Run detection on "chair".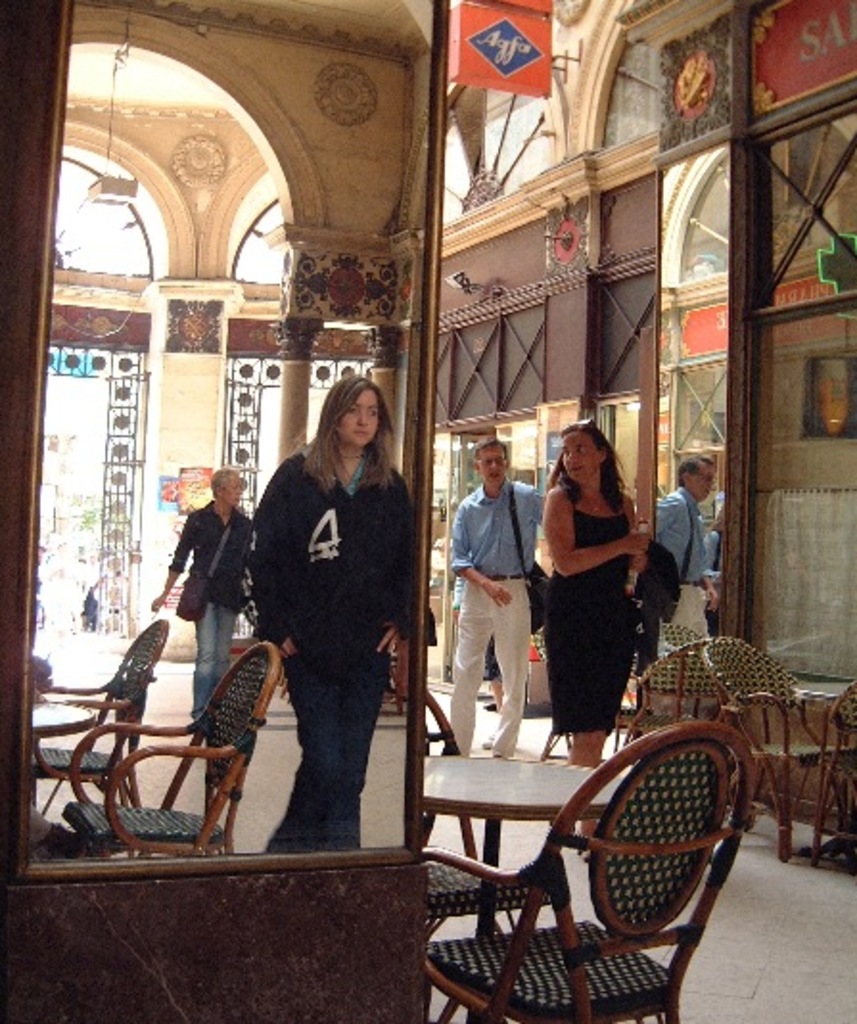
Result: bbox=[698, 640, 855, 857].
